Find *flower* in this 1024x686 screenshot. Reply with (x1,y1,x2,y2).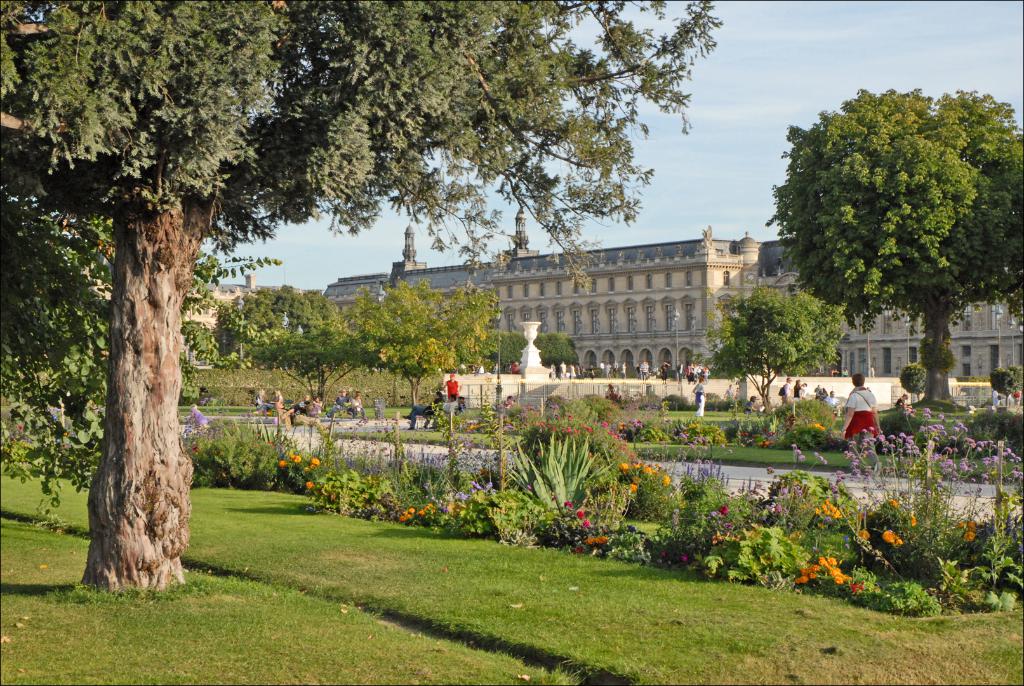
(276,458,289,468).
